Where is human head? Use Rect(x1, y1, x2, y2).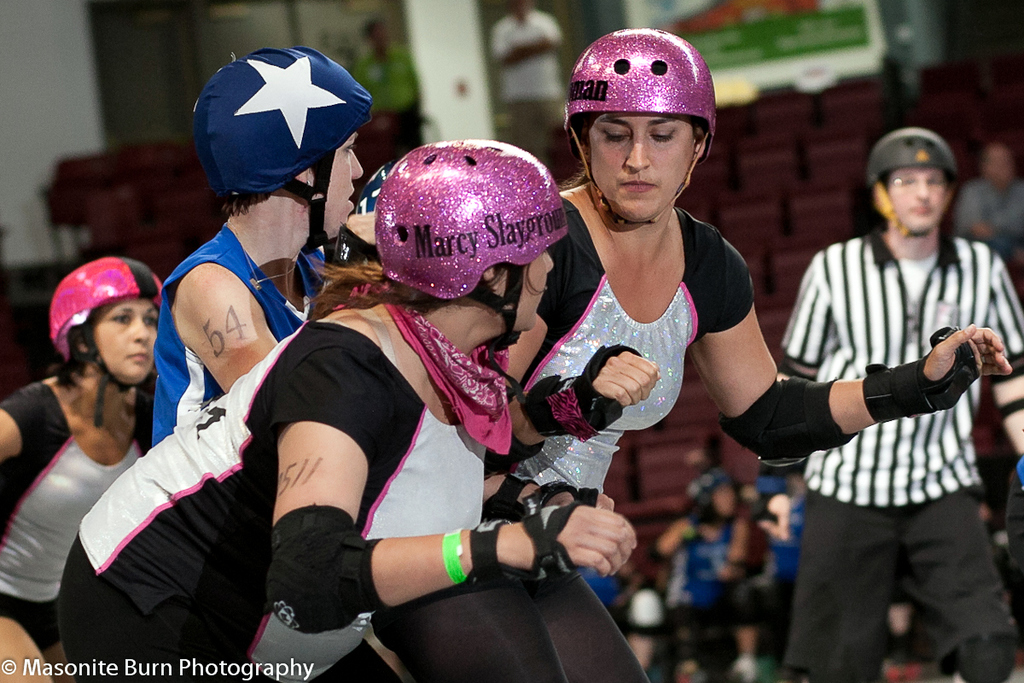
Rect(362, 17, 388, 55).
